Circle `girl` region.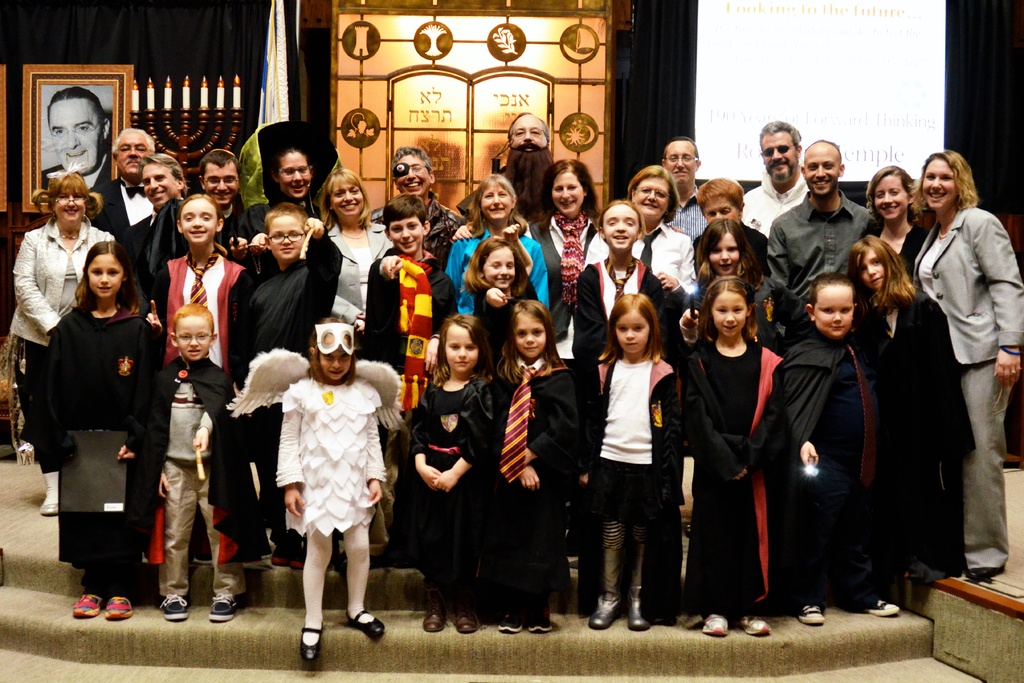
Region: 460 236 536 369.
